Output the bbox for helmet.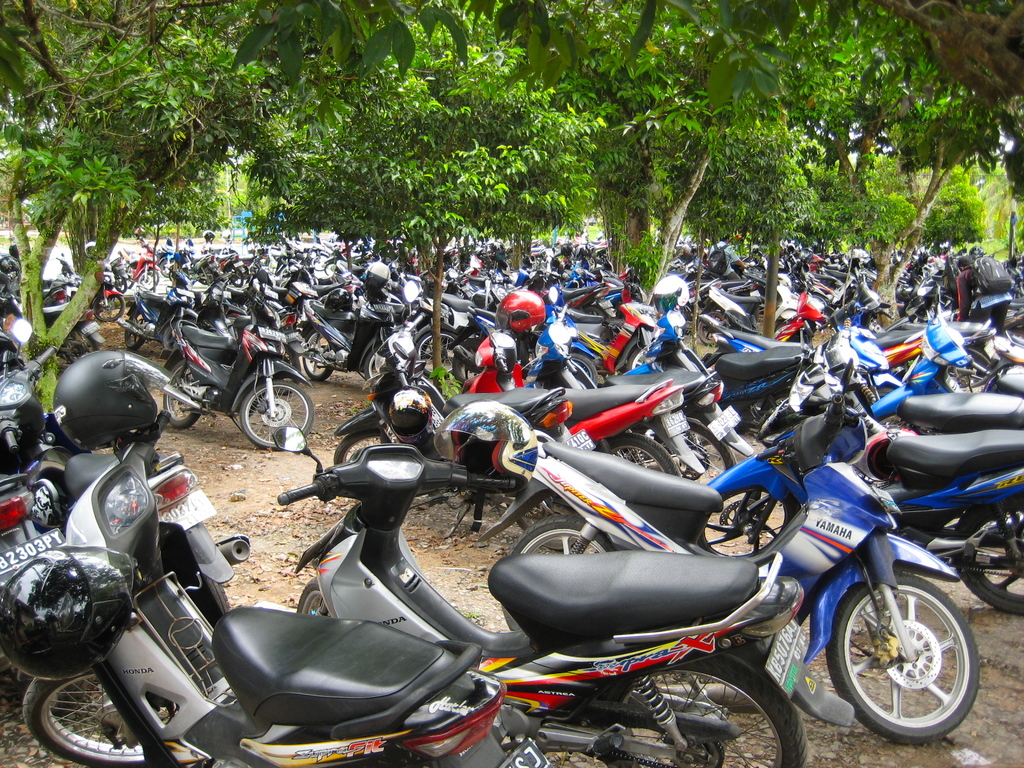
box=[0, 248, 19, 282].
